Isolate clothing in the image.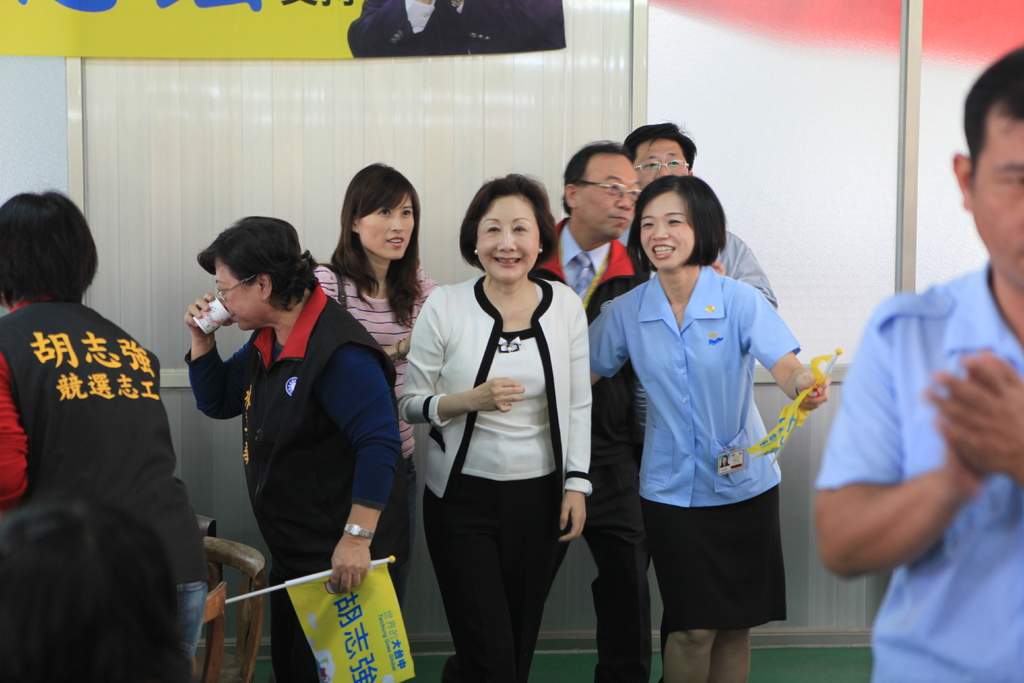
Isolated region: box=[405, 276, 595, 682].
